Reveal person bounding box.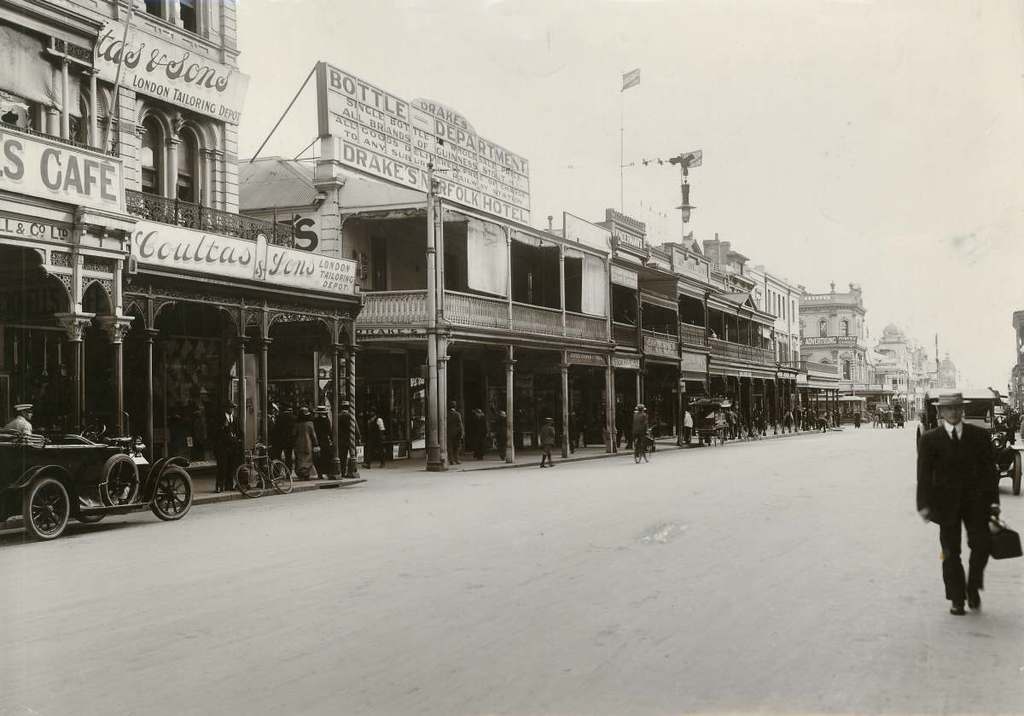
Revealed: (785, 410, 794, 430).
